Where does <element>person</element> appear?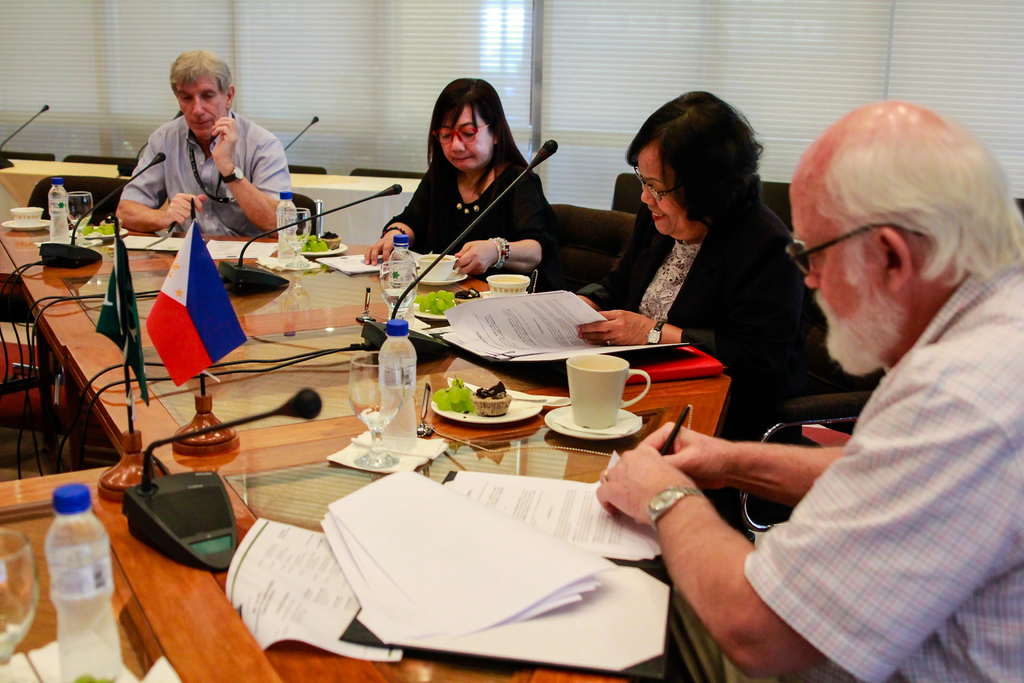
Appears at left=579, top=89, right=803, bottom=444.
